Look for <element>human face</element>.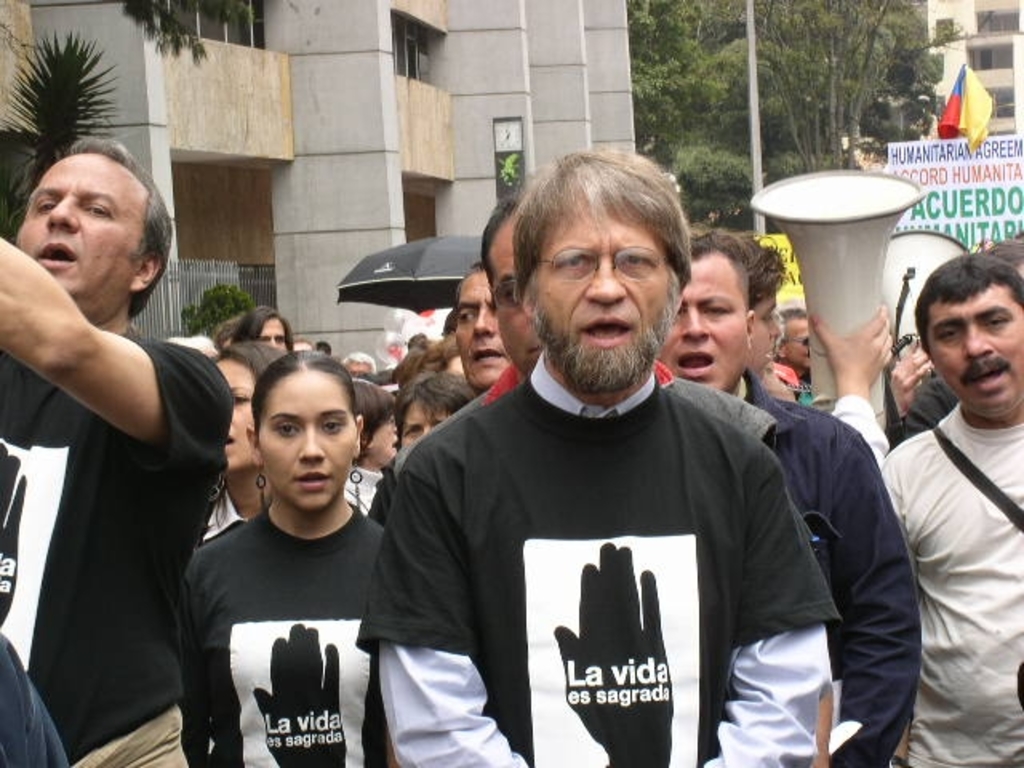
Found: left=662, top=262, right=747, bottom=390.
